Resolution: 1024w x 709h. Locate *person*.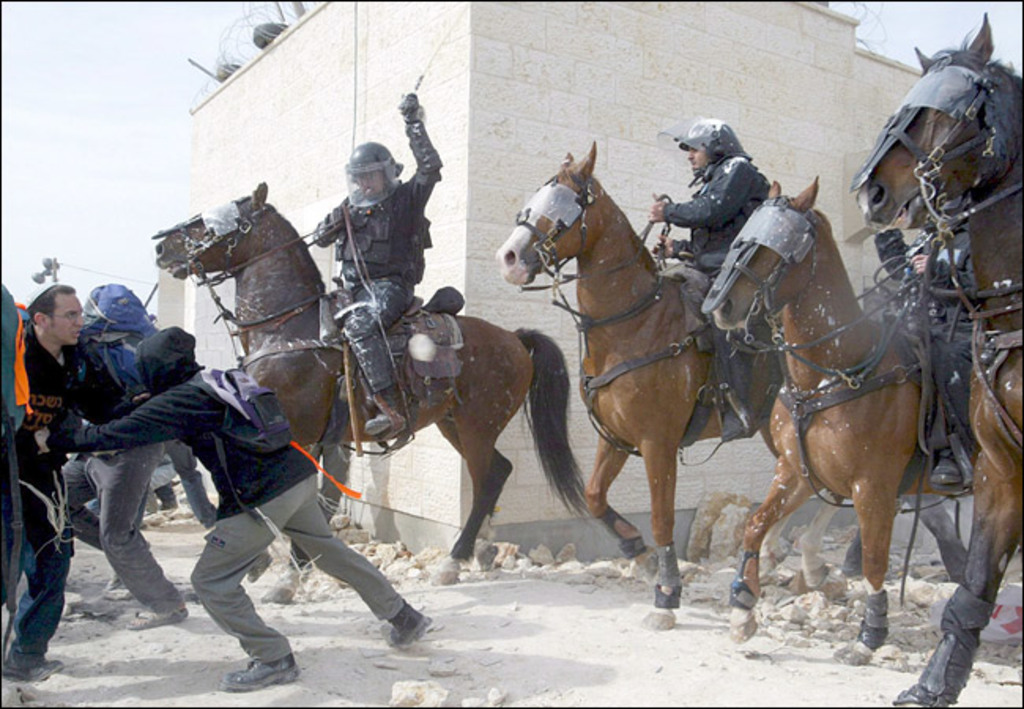
0 284 159 685.
